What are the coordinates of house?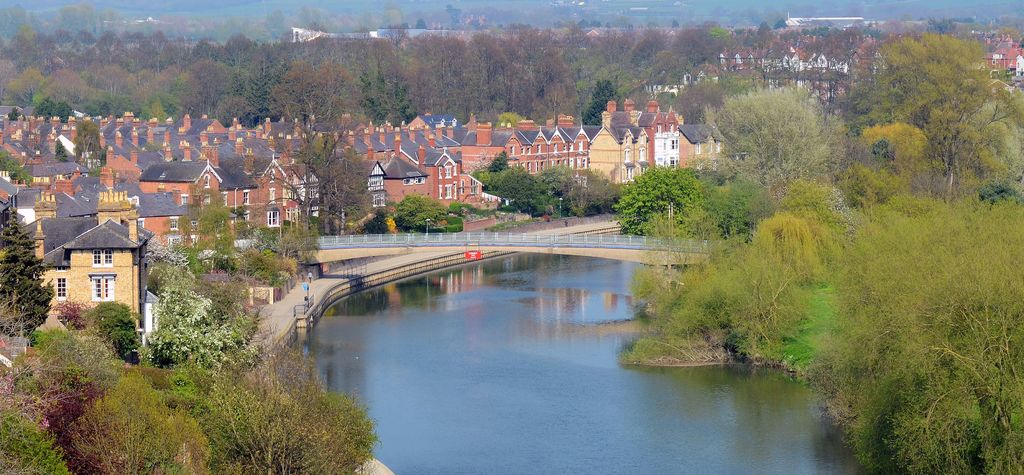
(621,125,651,182).
